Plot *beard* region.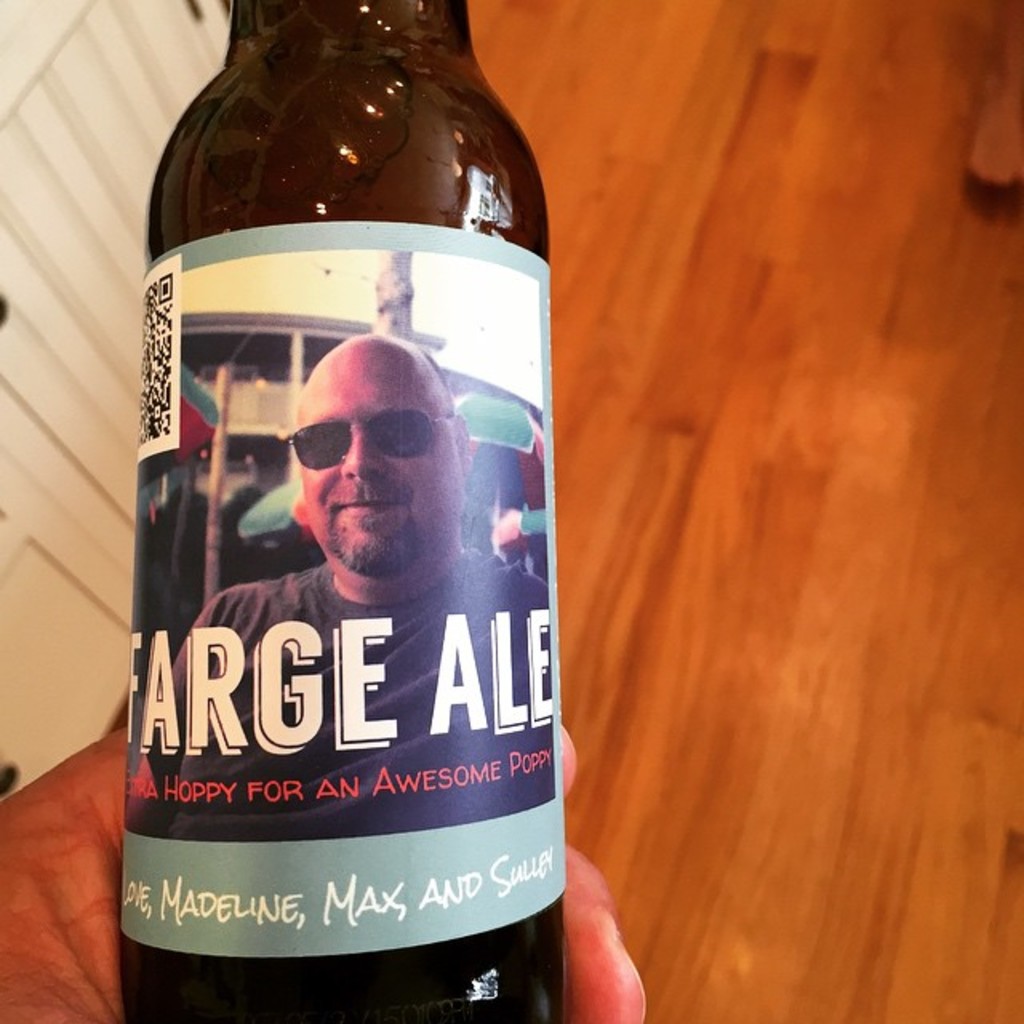
Plotted at 323,514,424,582.
